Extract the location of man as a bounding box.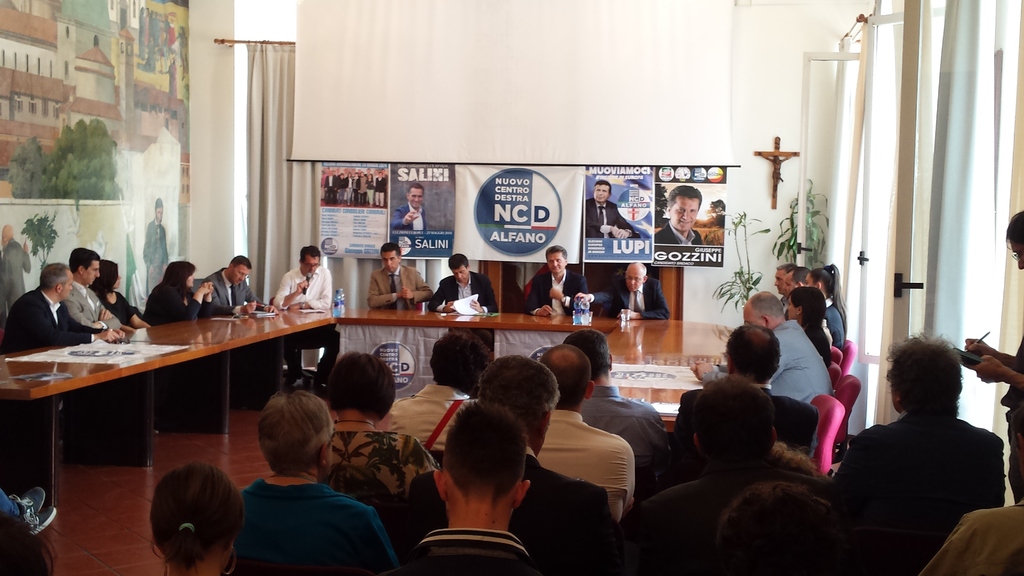
(left=390, top=180, right=427, bottom=230).
